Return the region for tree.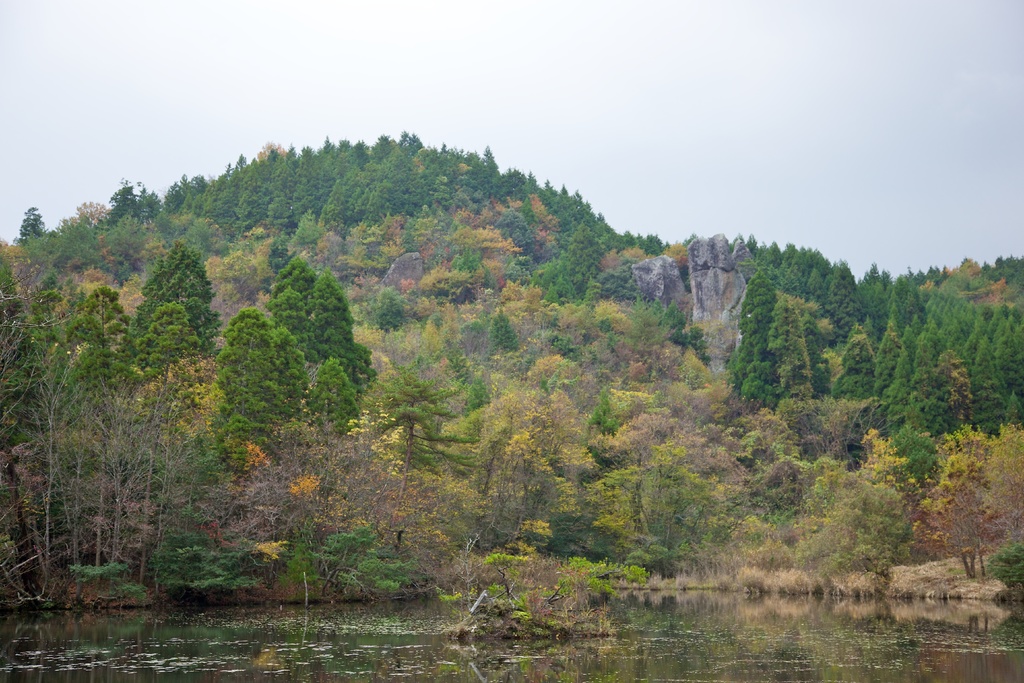
{"left": 970, "top": 425, "right": 1023, "bottom": 534}.
